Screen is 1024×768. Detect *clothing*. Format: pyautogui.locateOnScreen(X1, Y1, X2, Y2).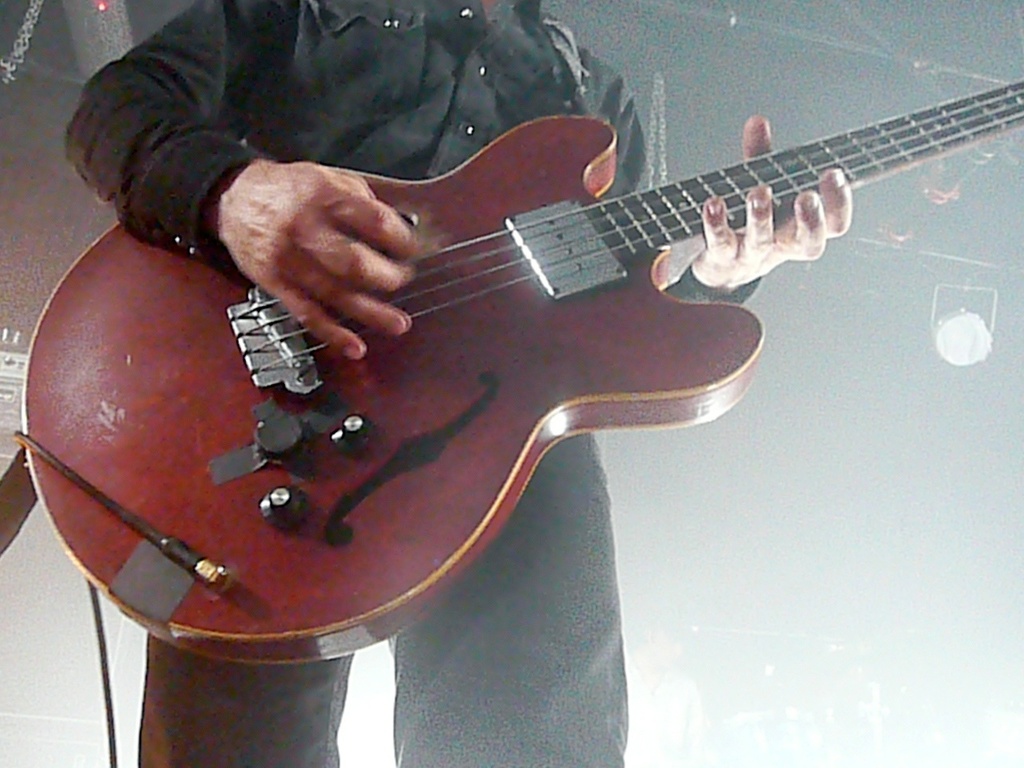
pyautogui.locateOnScreen(62, 2, 920, 767).
